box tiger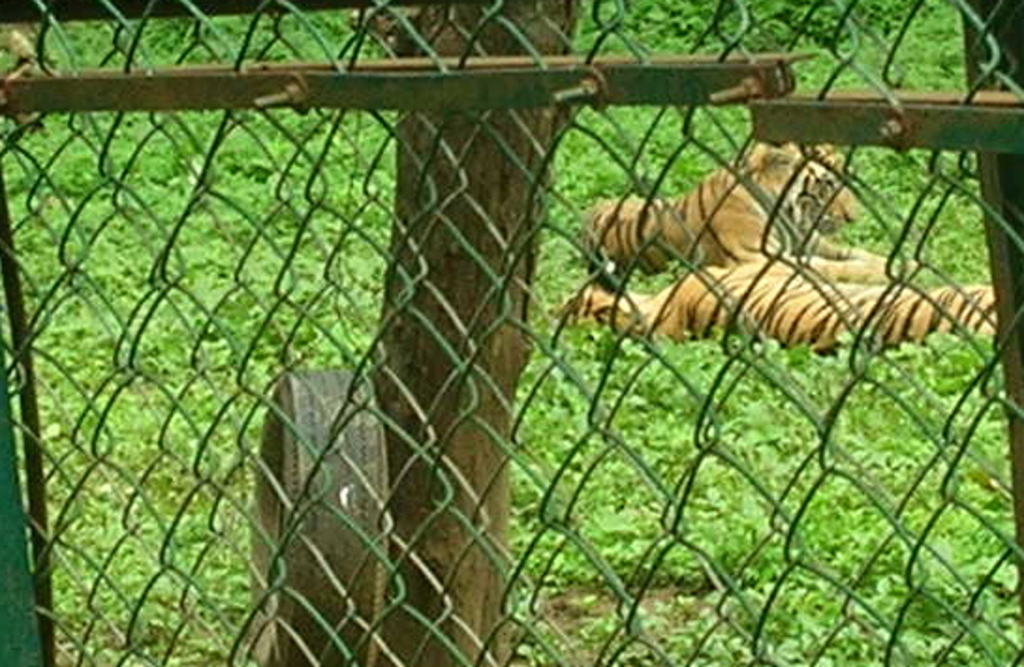
box(560, 276, 998, 355)
